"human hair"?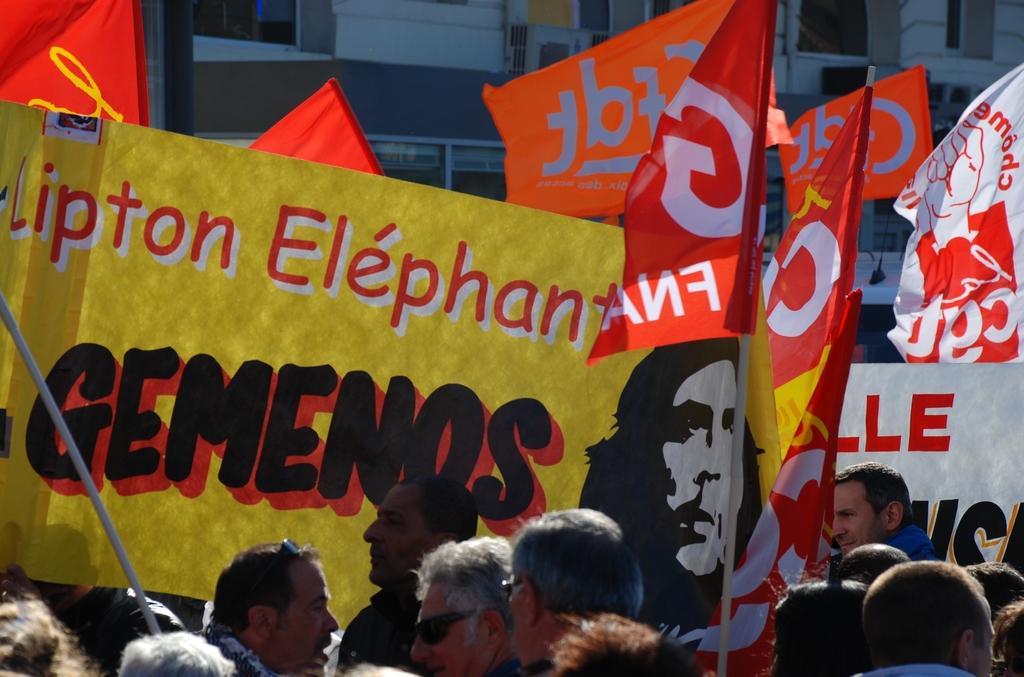
(left=753, top=559, right=866, bottom=676)
